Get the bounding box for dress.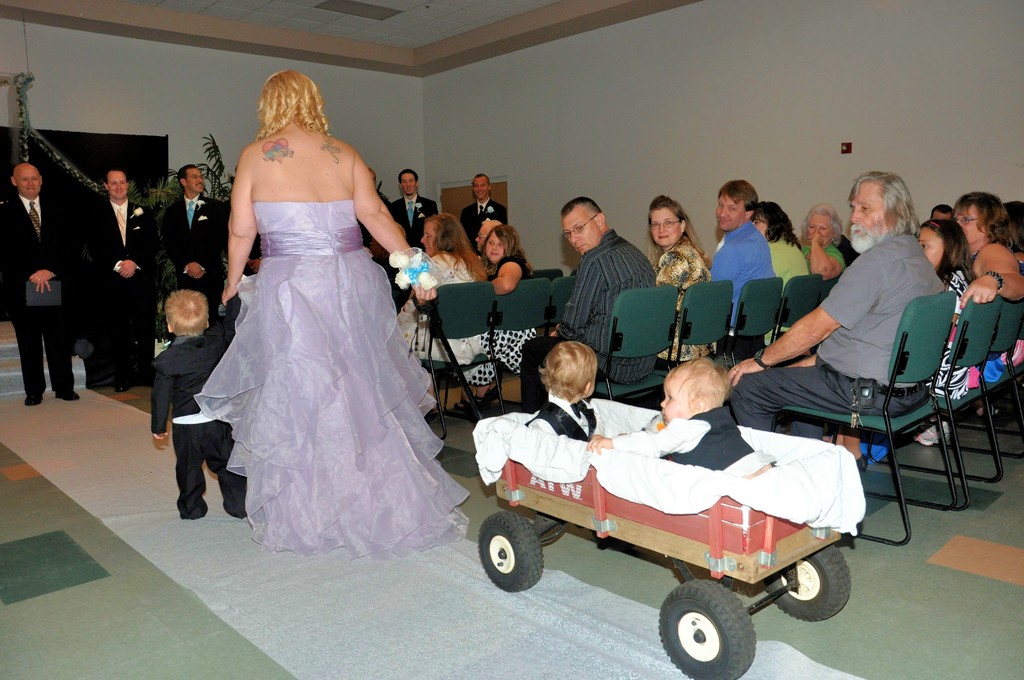
{"left": 462, "top": 252, "right": 544, "bottom": 382}.
